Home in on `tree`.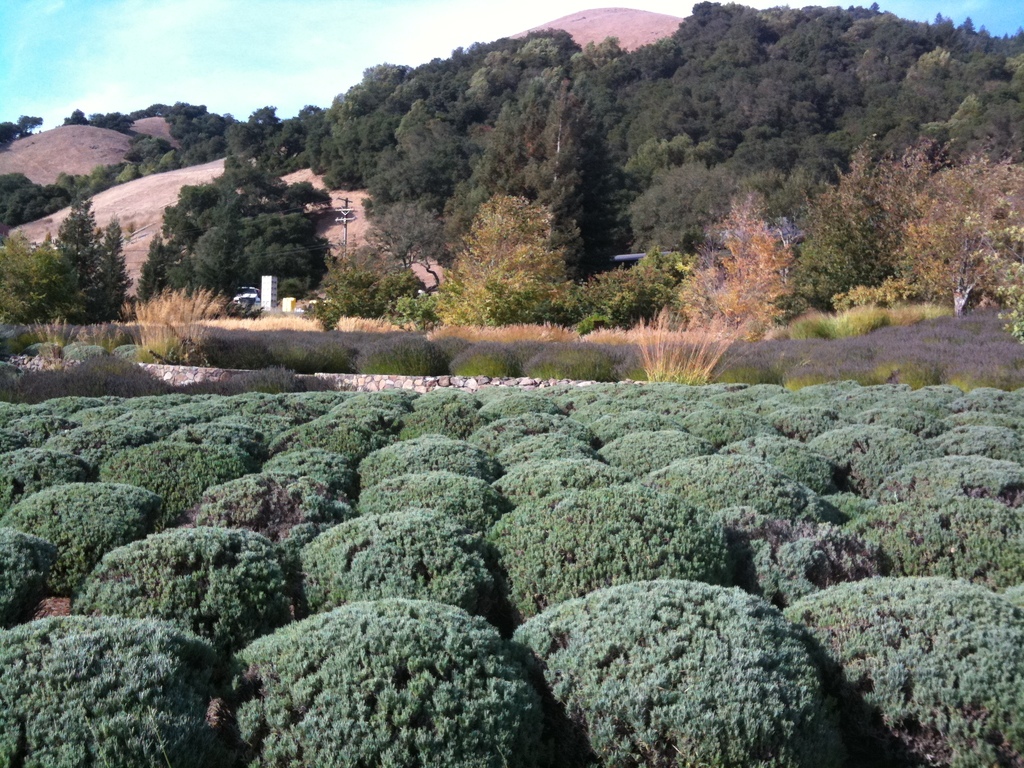
Homed in at left=347, top=60, right=418, bottom=133.
